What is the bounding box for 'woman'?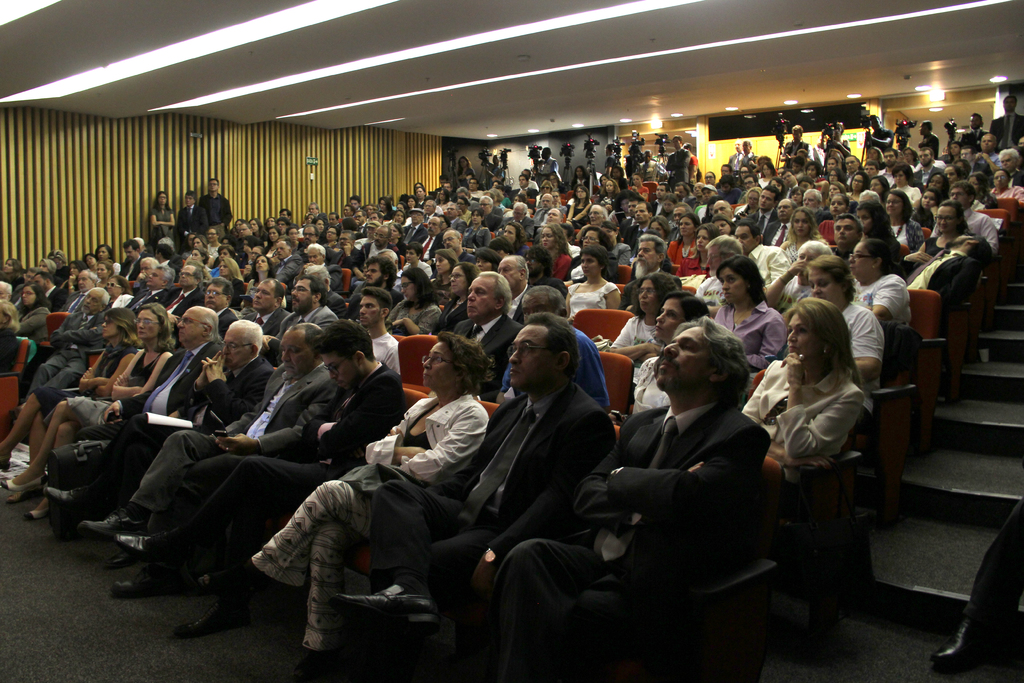
986, 172, 1023, 210.
